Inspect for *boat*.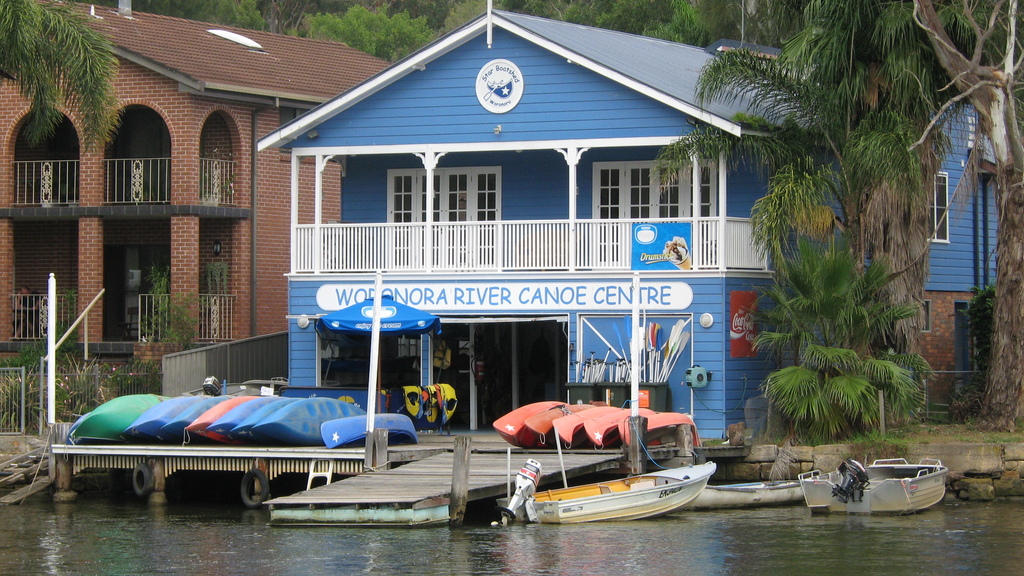
Inspection: crop(195, 387, 227, 441).
